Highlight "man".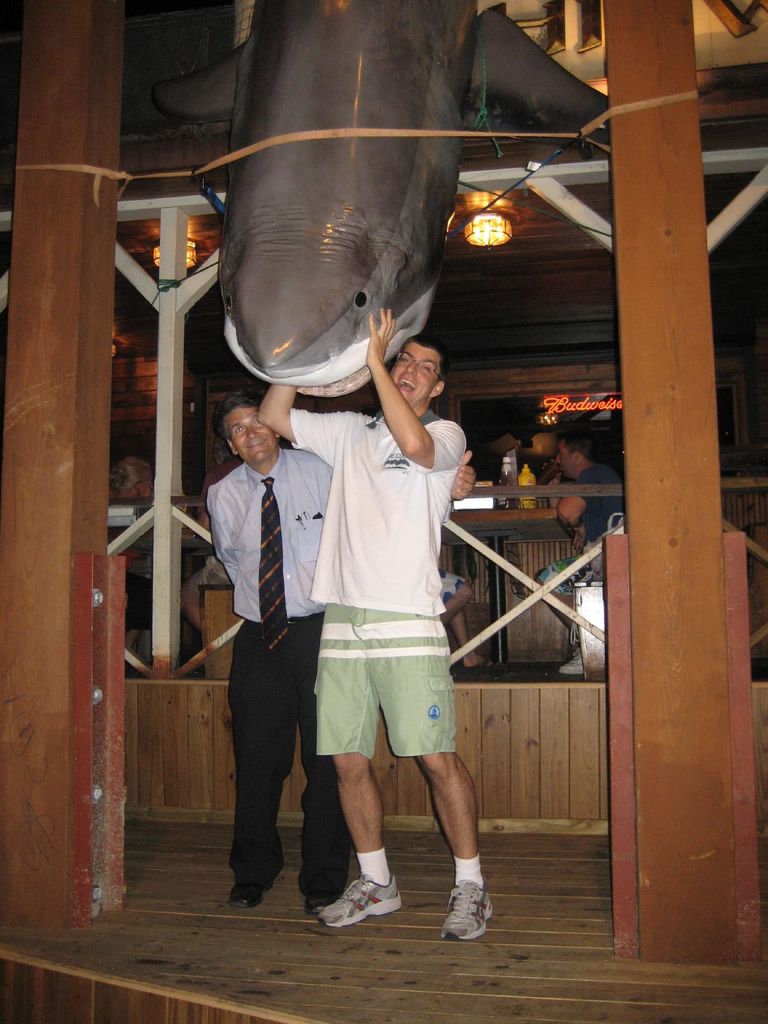
Highlighted region: <region>207, 386, 354, 911</region>.
